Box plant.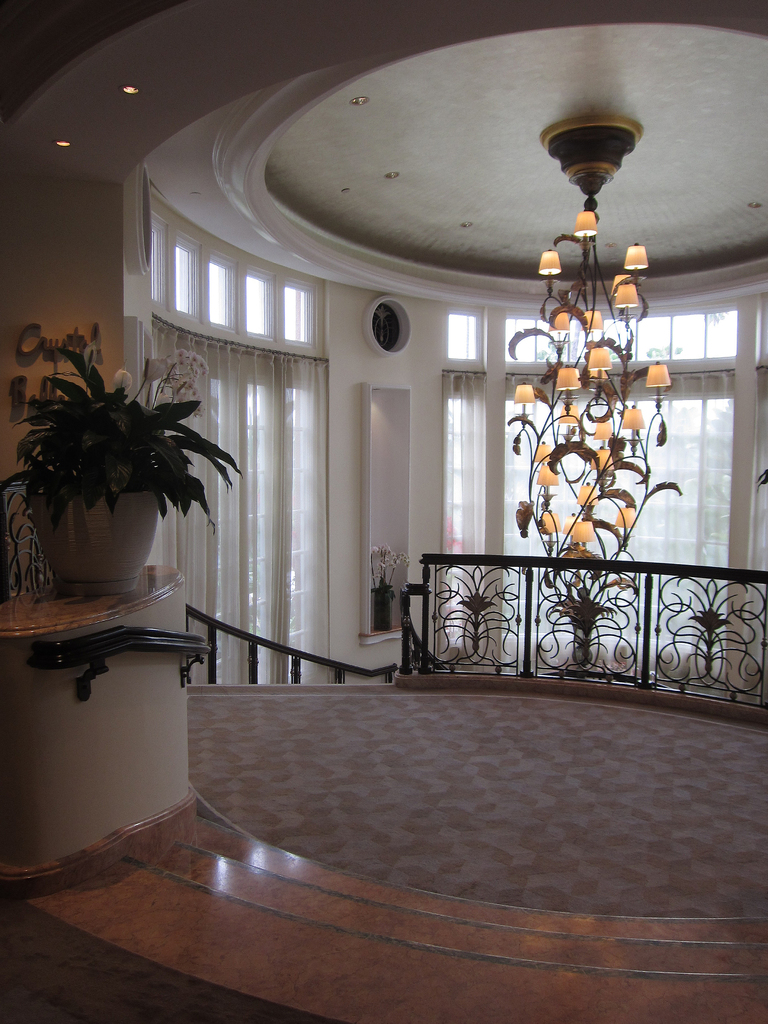
373,540,403,583.
